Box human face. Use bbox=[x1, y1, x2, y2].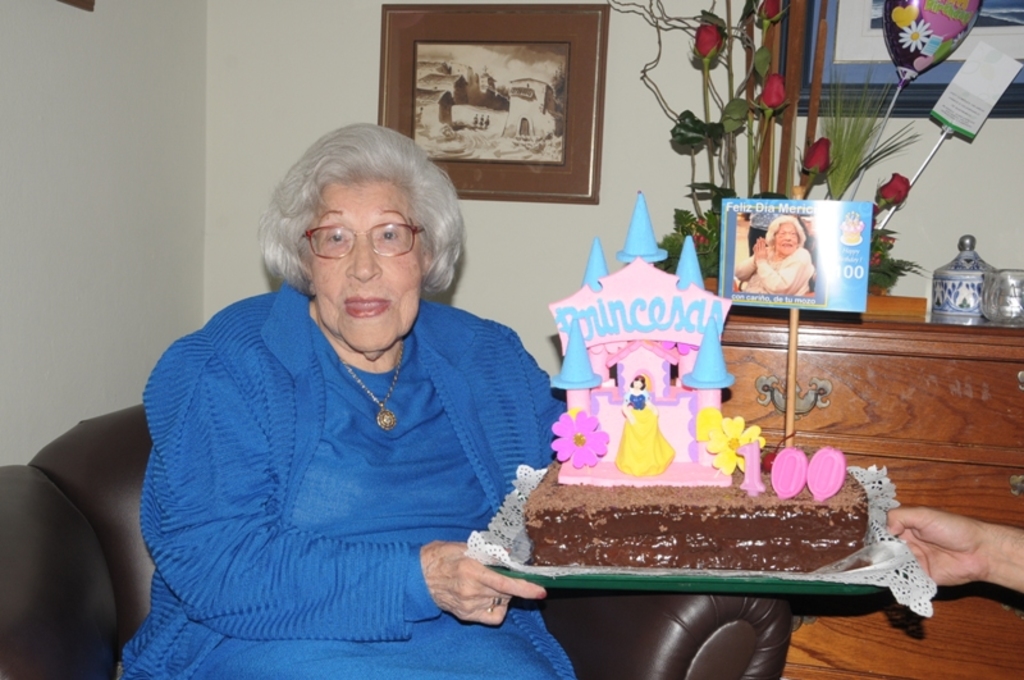
bbox=[308, 177, 424, 350].
